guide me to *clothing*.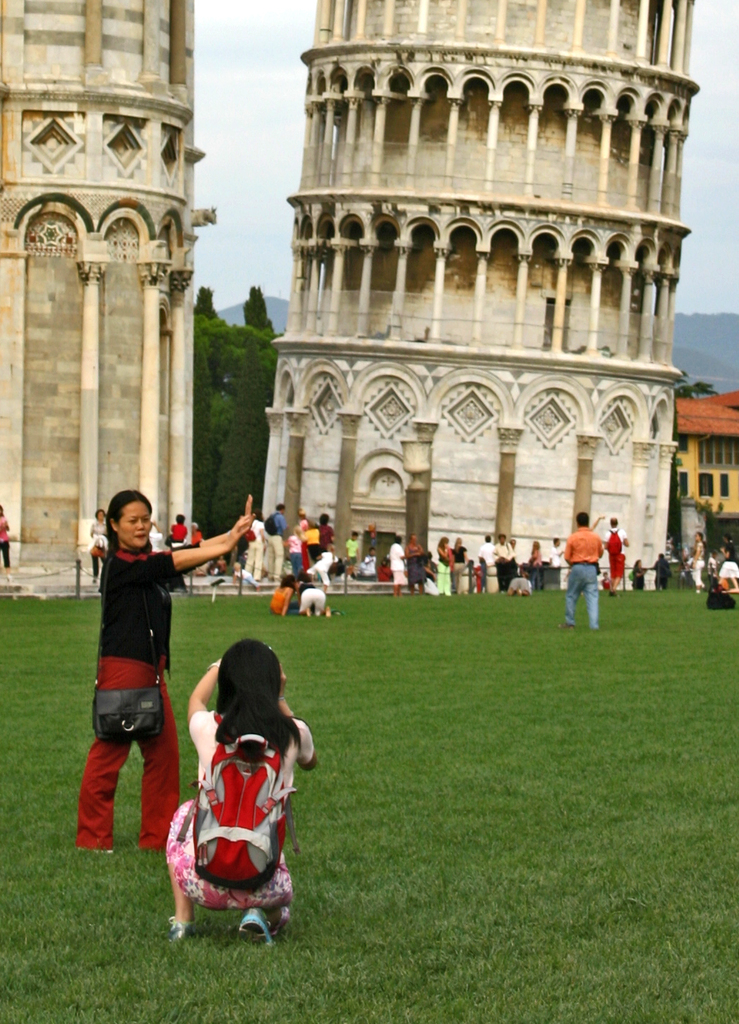
Guidance: (x1=167, y1=707, x2=312, y2=918).
